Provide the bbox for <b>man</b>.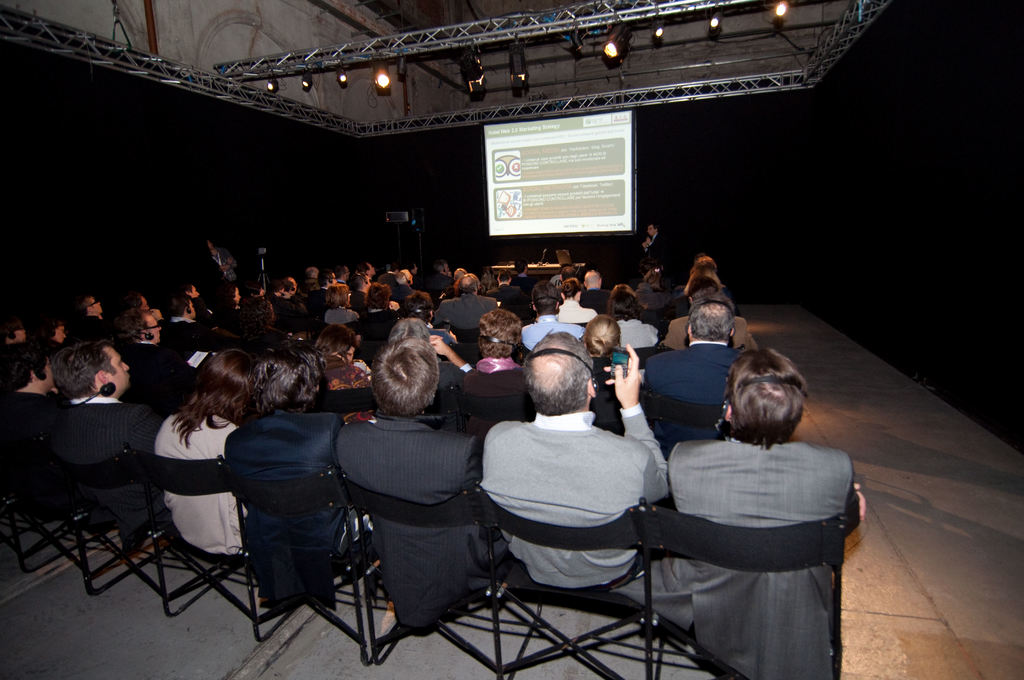
detection(639, 222, 676, 275).
